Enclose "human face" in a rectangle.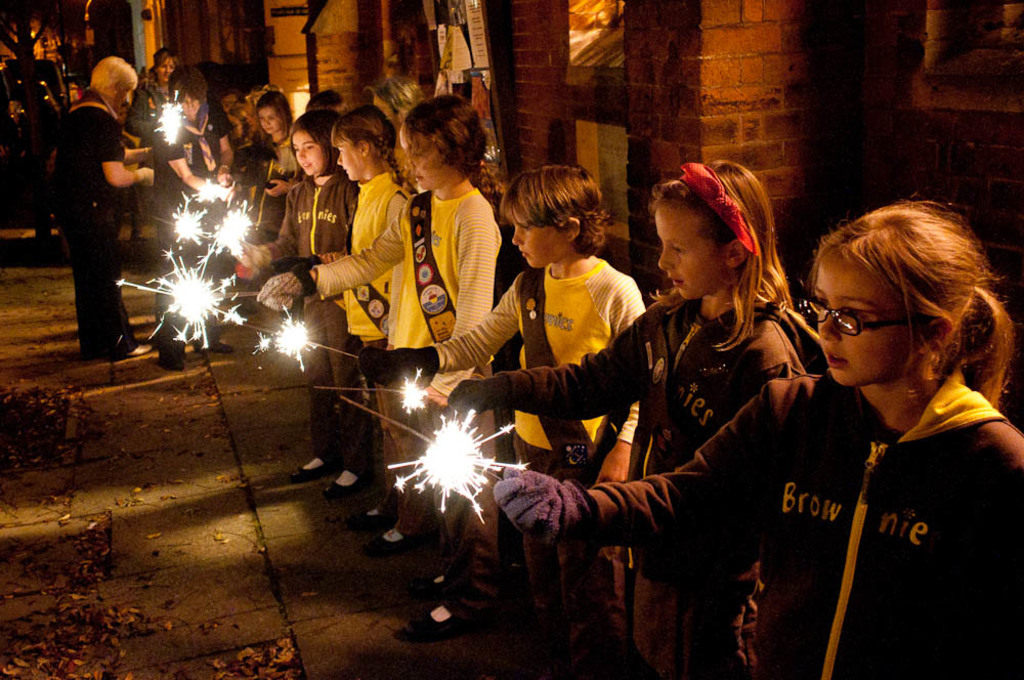
655:197:722:298.
